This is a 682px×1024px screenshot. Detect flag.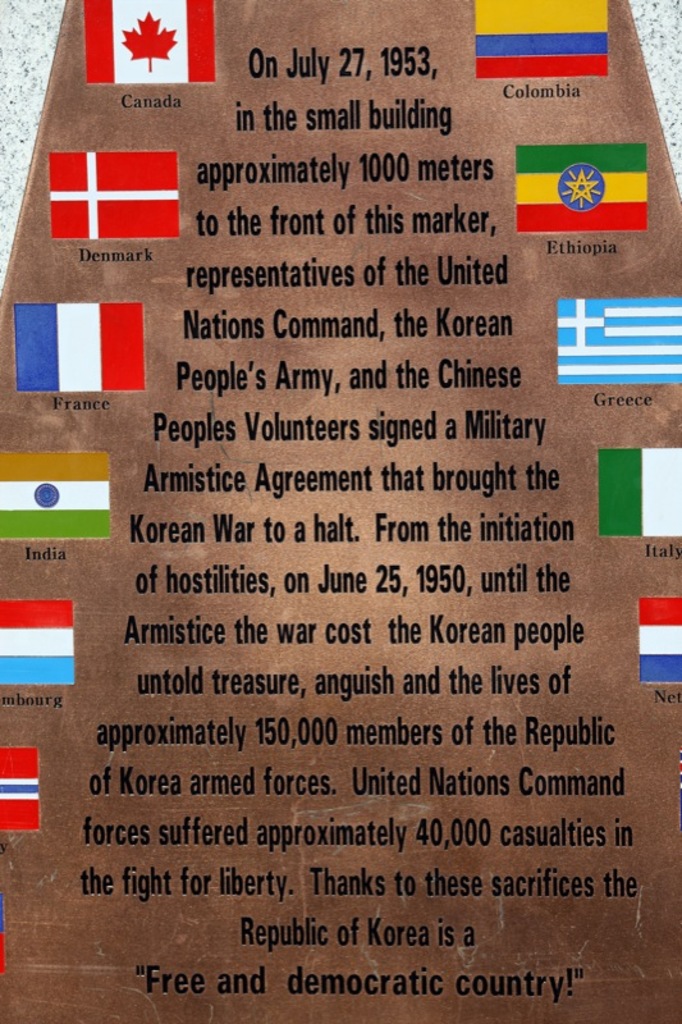
<box>0,594,78,687</box>.
